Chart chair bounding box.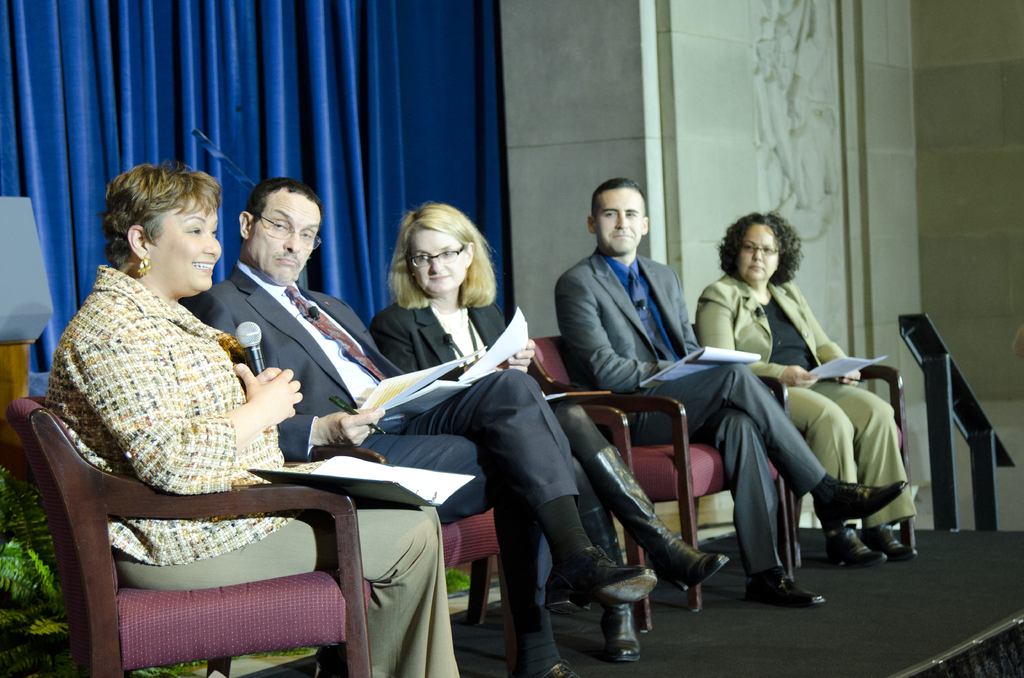
Charted: detection(687, 316, 920, 575).
